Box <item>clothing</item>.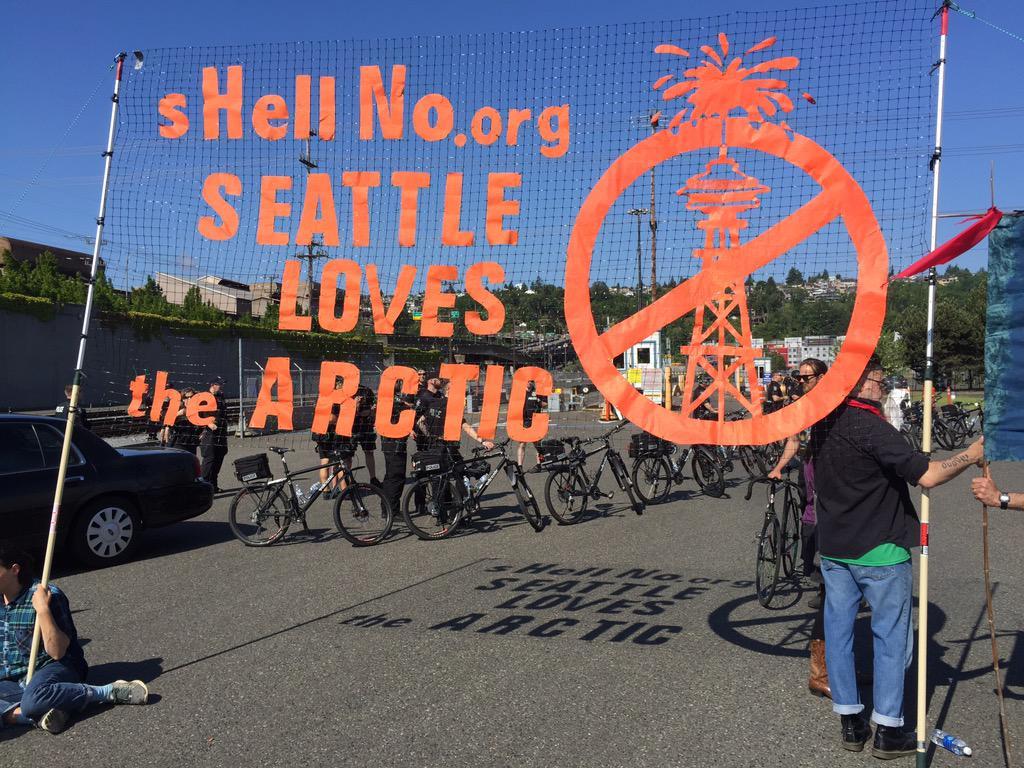
x1=767 y1=384 x2=785 y2=420.
